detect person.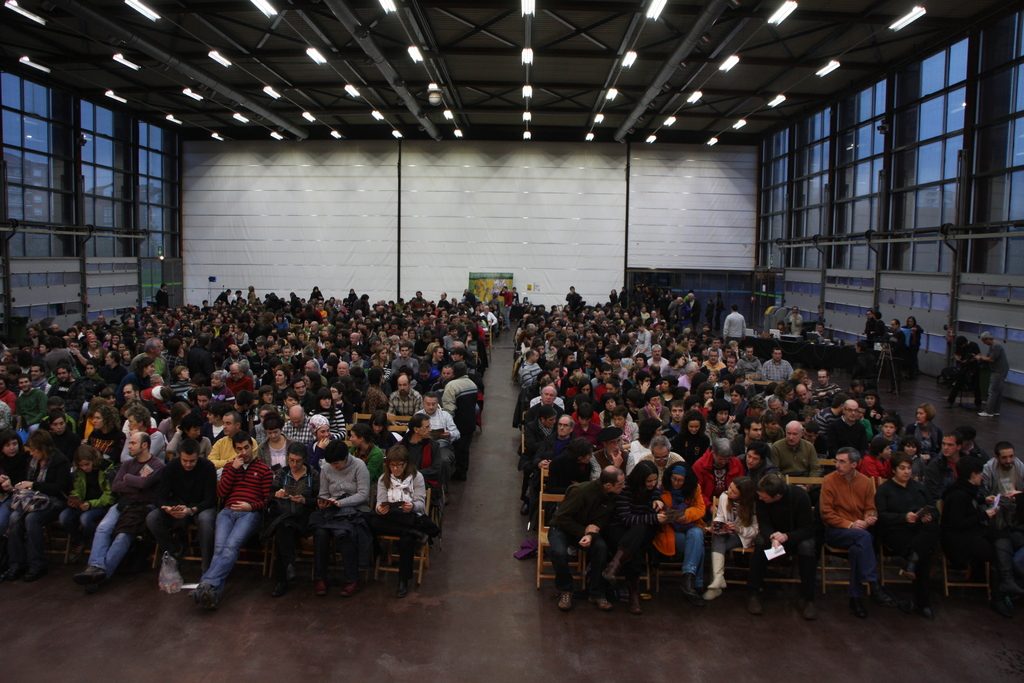
Detected at locate(391, 342, 413, 366).
